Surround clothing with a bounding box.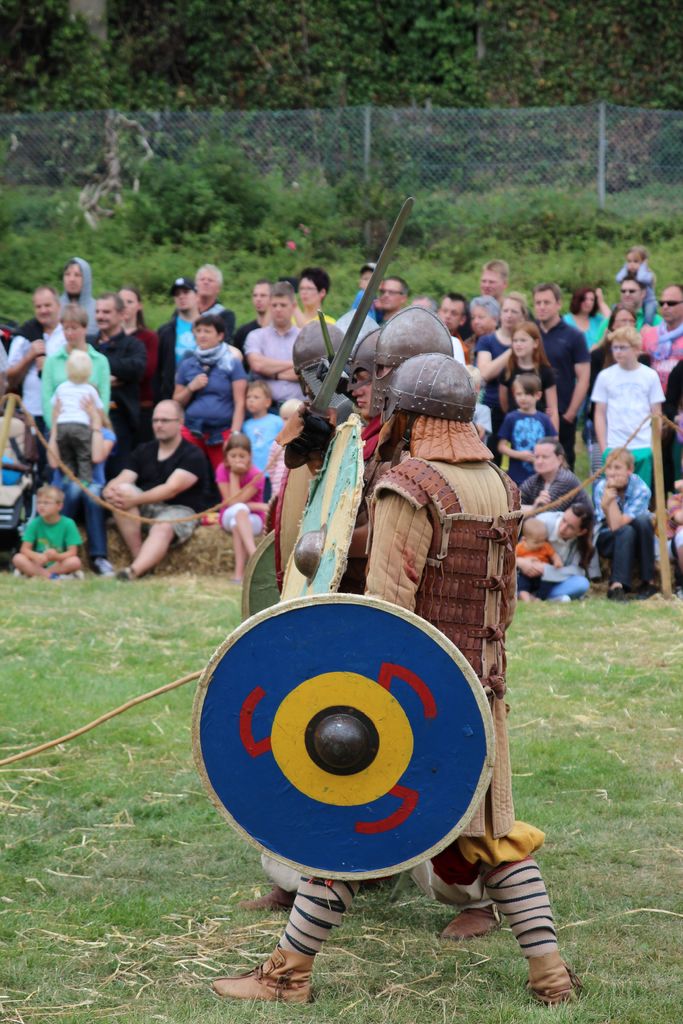
602 299 667 338.
